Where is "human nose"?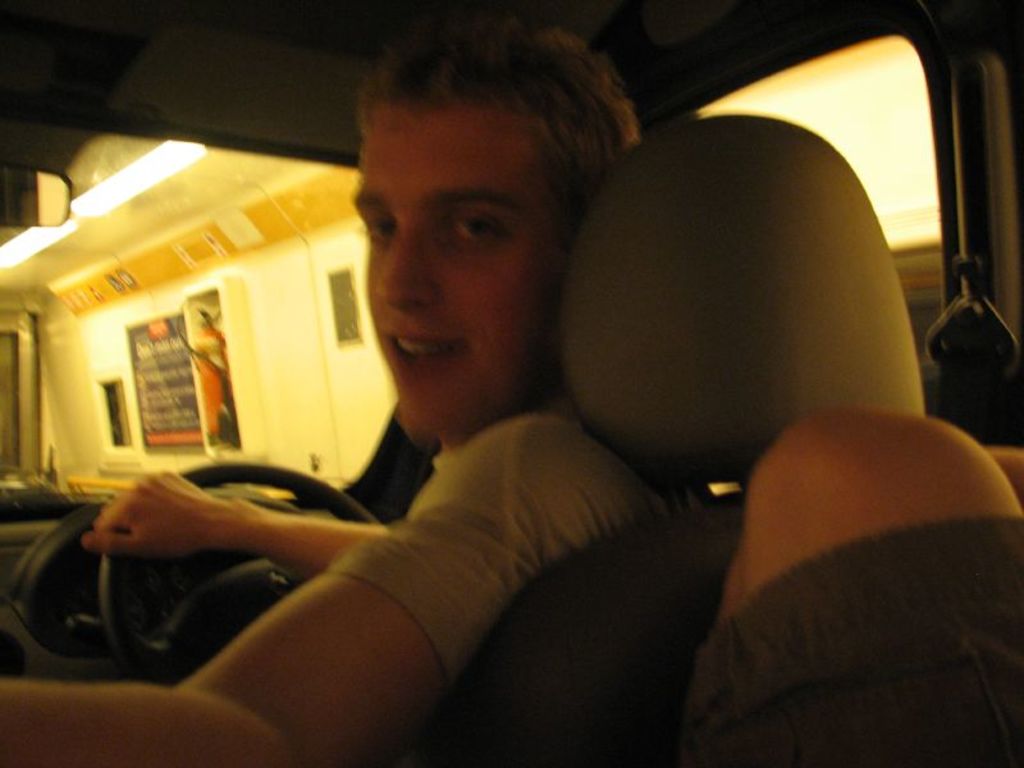
(left=379, top=225, right=442, bottom=317).
